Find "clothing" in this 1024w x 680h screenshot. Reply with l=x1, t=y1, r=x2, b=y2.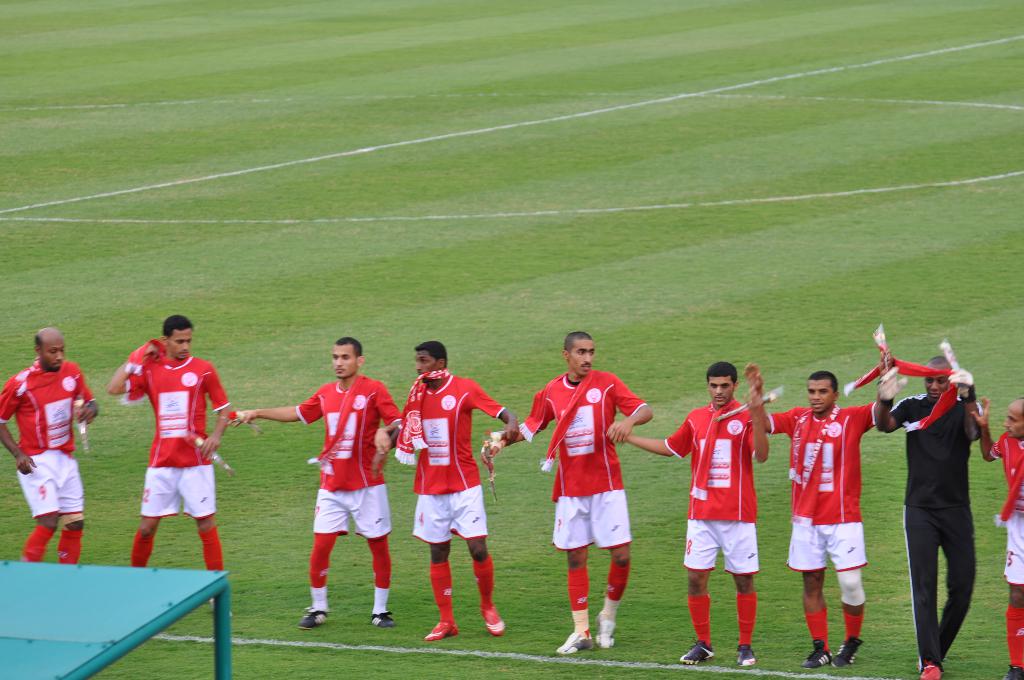
l=426, t=560, r=459, b=627.
